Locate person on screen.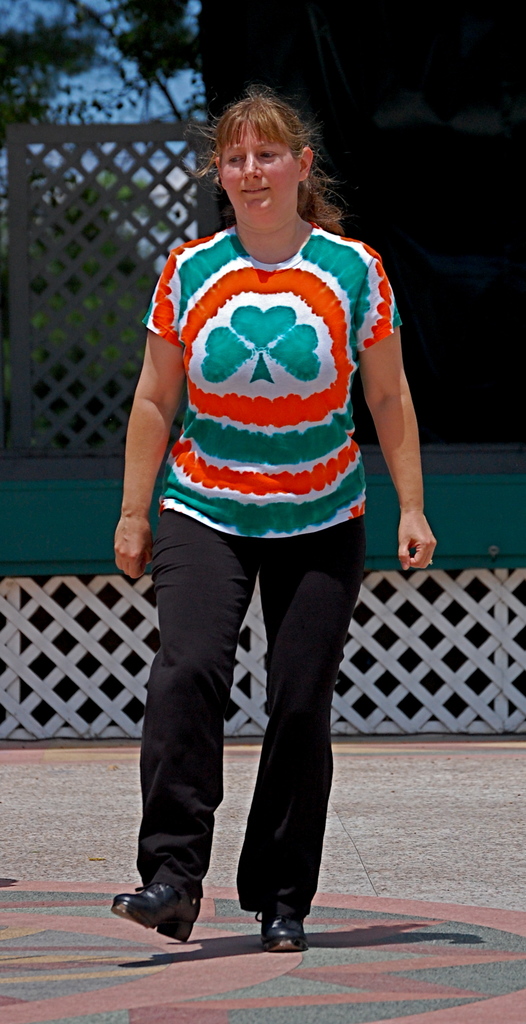
On screen at <bbox>110, 72, 393, 955</bbox>.
